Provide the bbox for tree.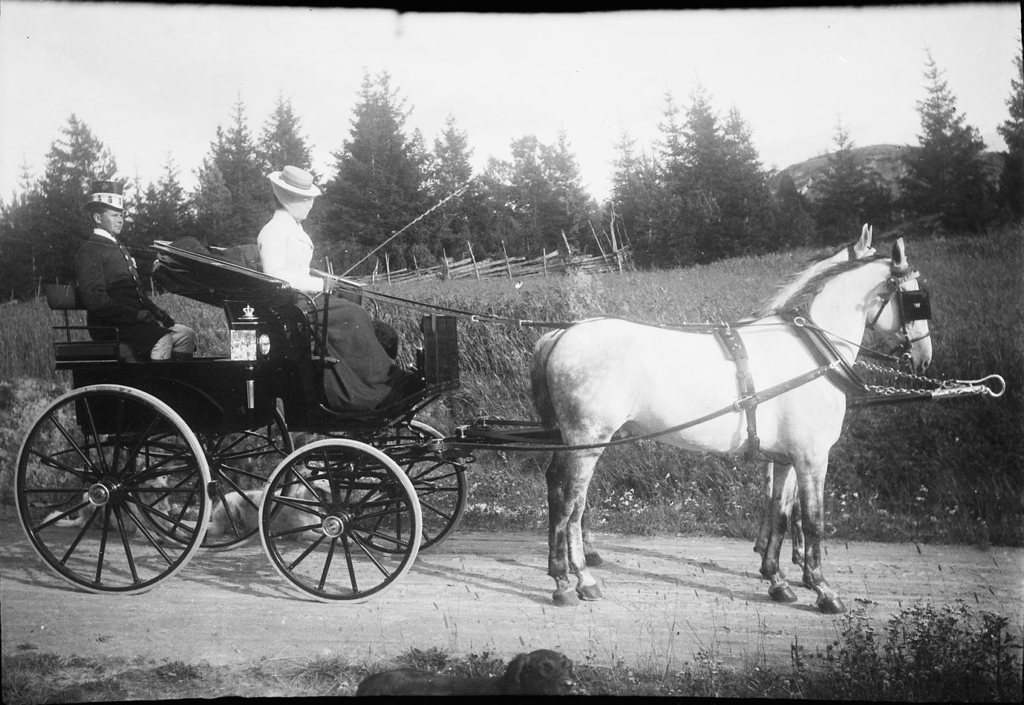
(x1=906, y1=43, x2=1003, y2=238).
